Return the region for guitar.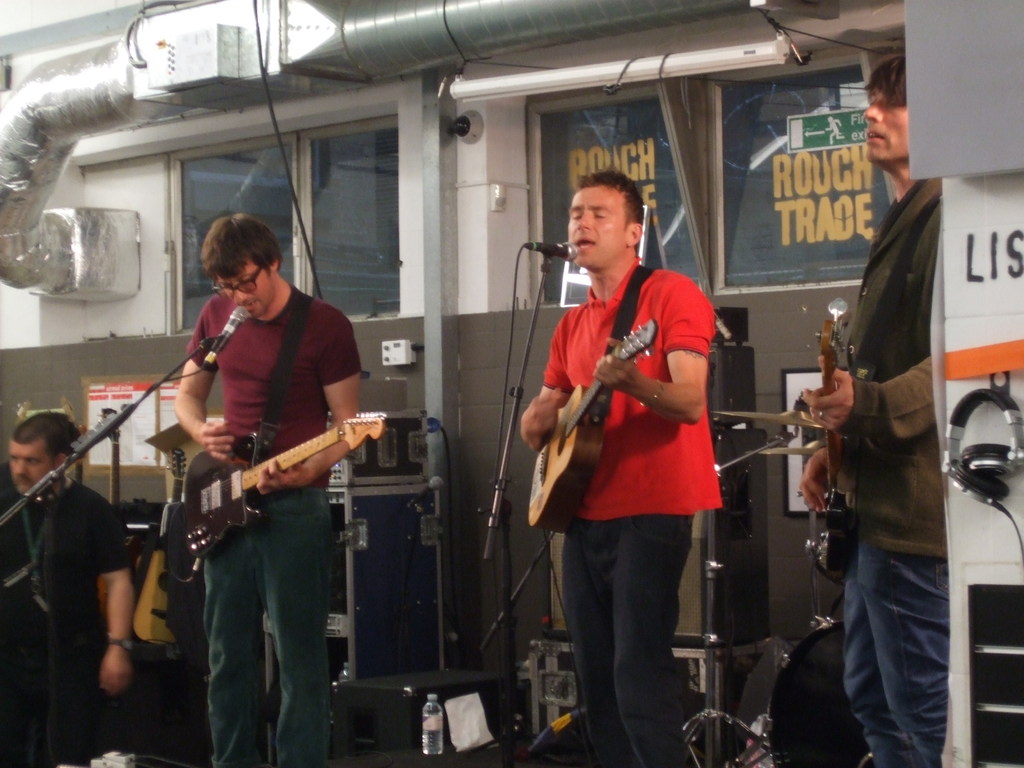
left=184, top=412, right=388, bottom=553.
